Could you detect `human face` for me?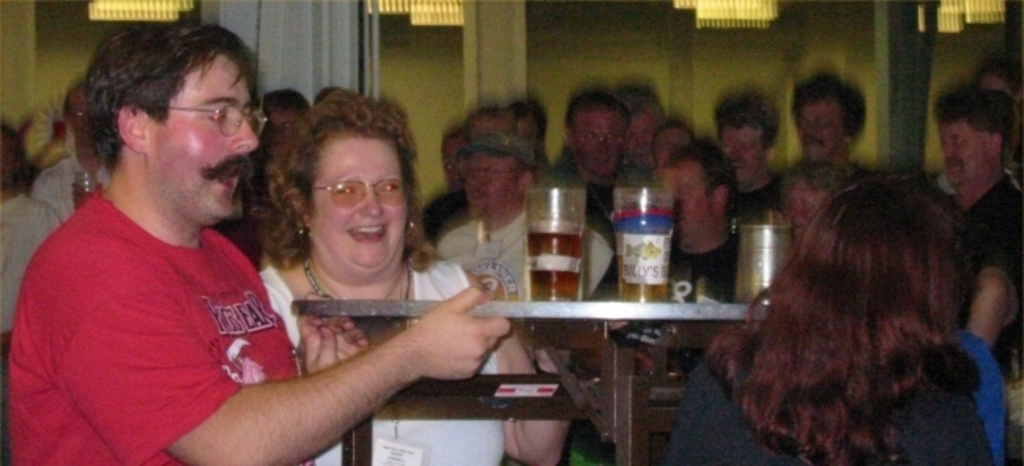
Detection result: 720:129:756:189.
